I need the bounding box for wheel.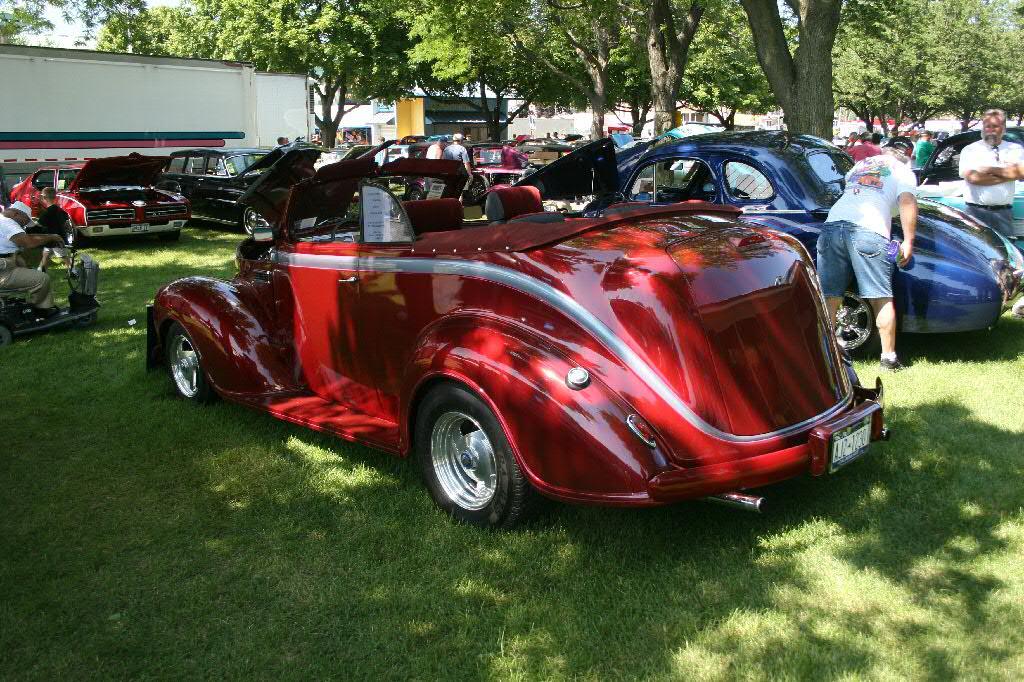
Here it is: <region>328, 213, 360, 243</region>.
